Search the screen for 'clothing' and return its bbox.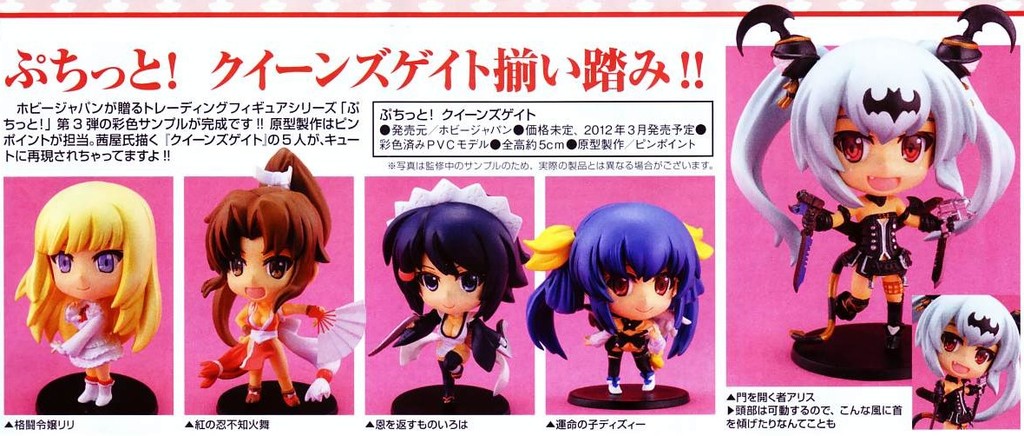
Found: <bbox>56, 307, 118, 367</bbox>.
